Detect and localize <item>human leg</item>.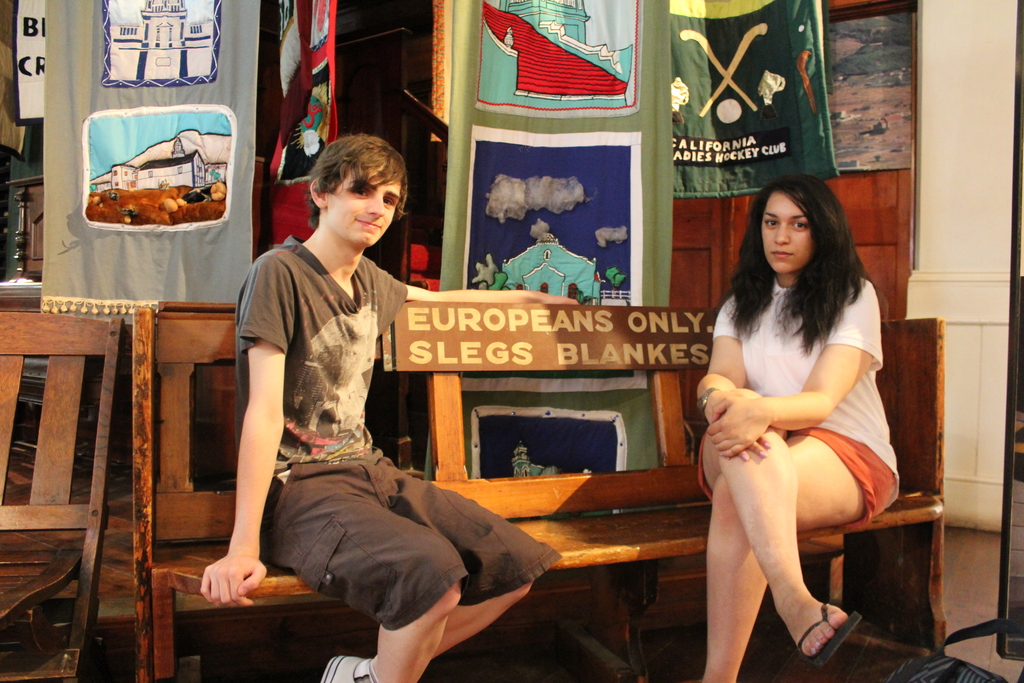
Localized at 696,427,865,661.
